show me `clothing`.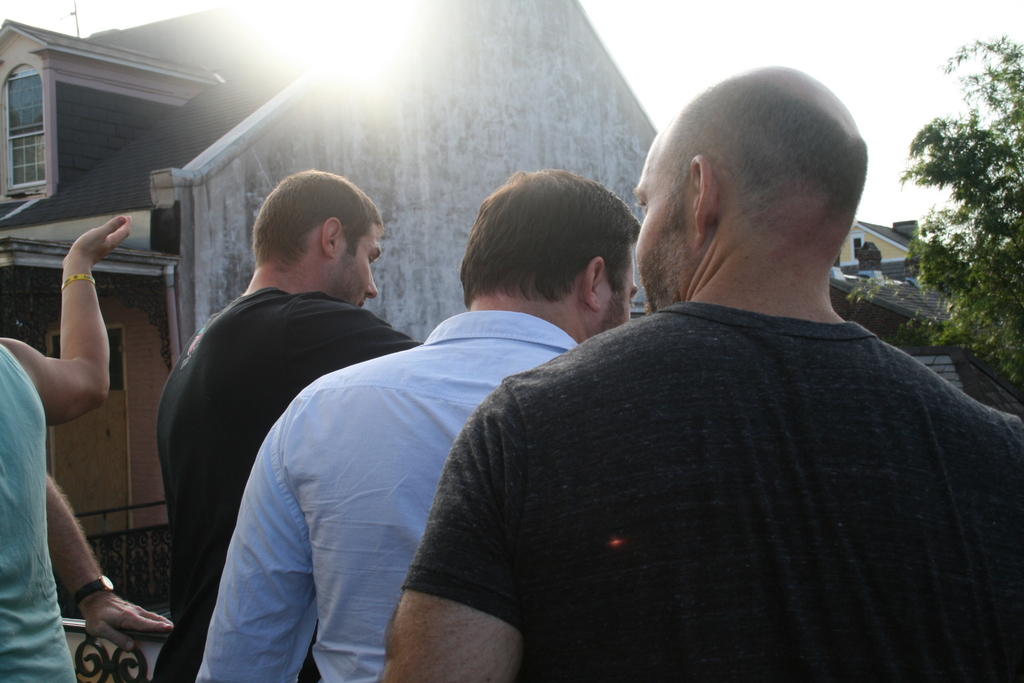
`clothing` is here: (x1=399, y1=300, x2=1023, y2=682).
